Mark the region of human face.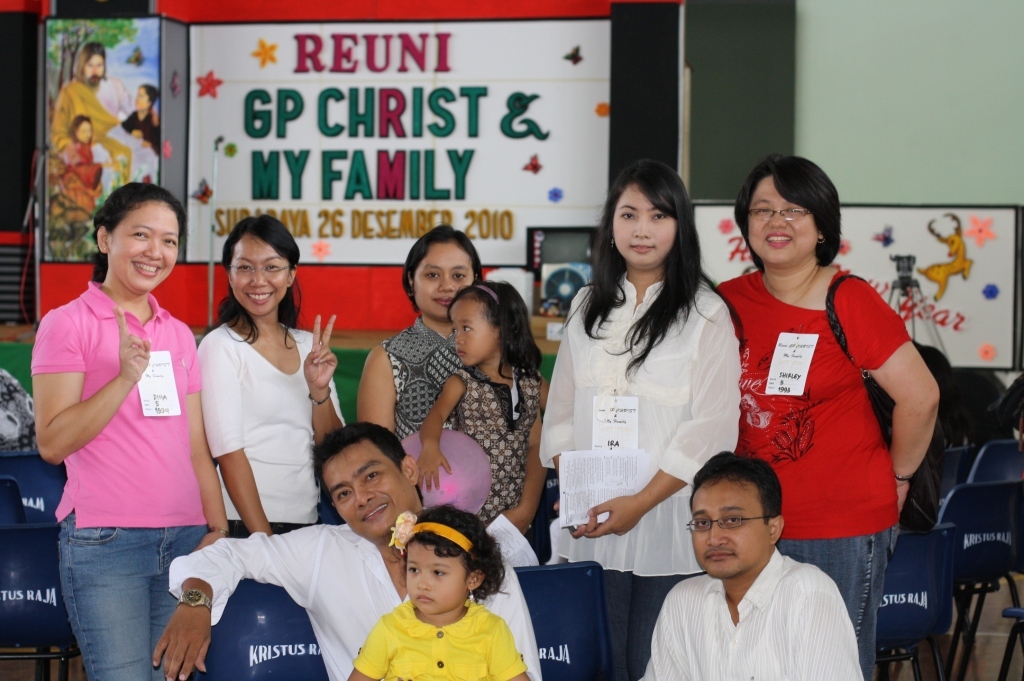
Region: {"left": 448, "top": 298, "right": 495, "bottom": 367}.
